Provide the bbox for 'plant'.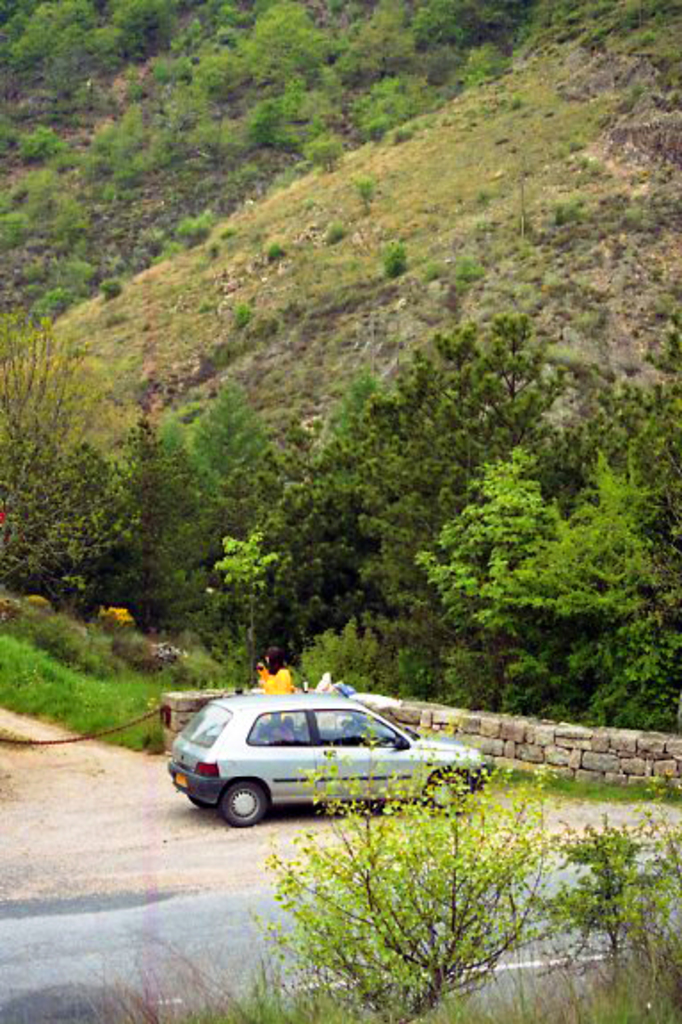
361/175/386/219.
